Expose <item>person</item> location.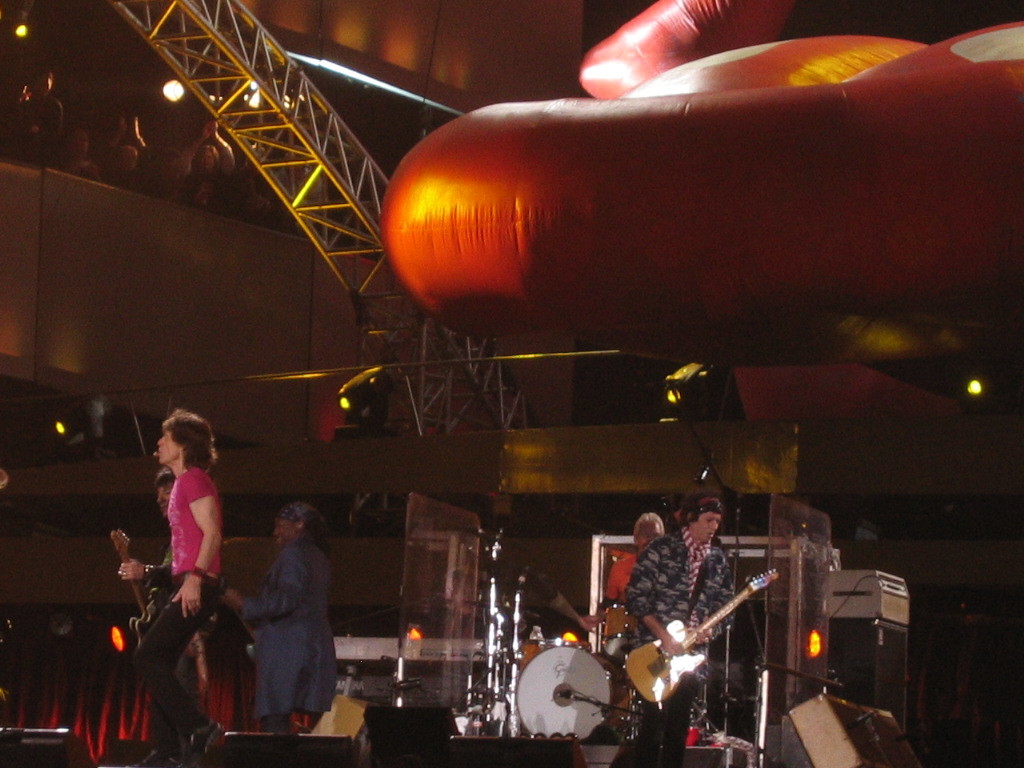
Exposed at select_region(228, 503, 334, 730).
